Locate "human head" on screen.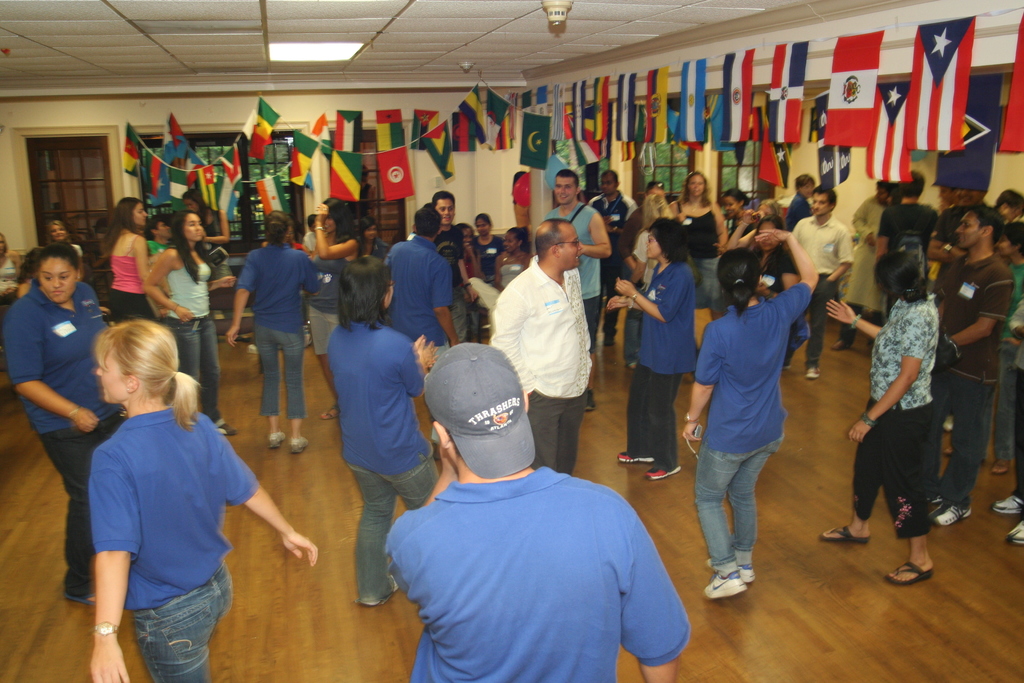
On screen at (184,192,202,213).
